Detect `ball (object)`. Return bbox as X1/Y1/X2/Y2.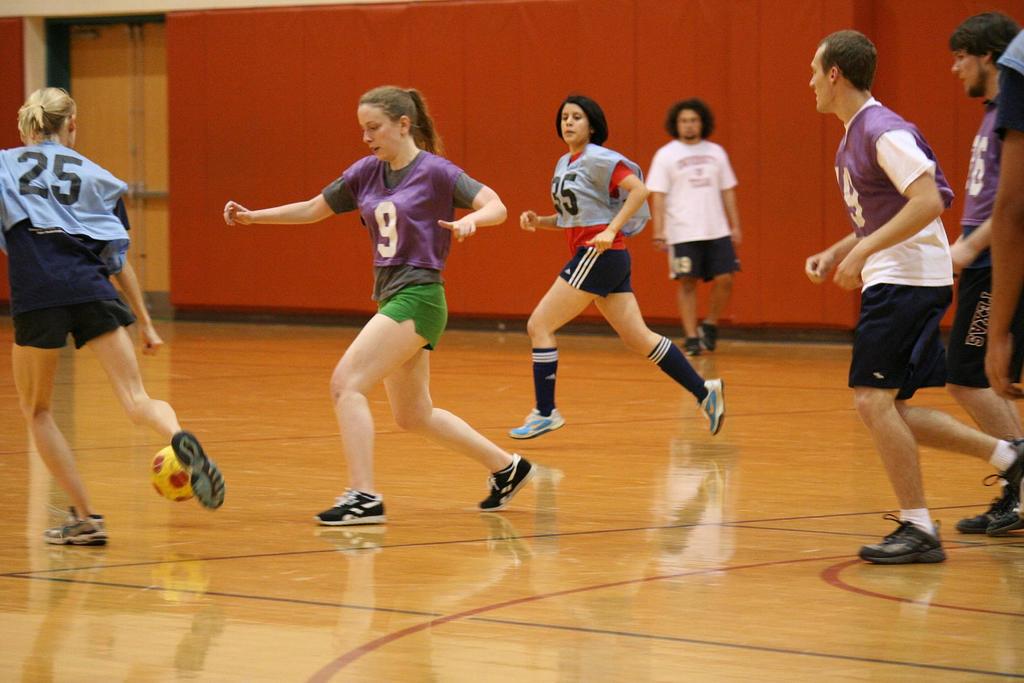
147/444/212/501.
